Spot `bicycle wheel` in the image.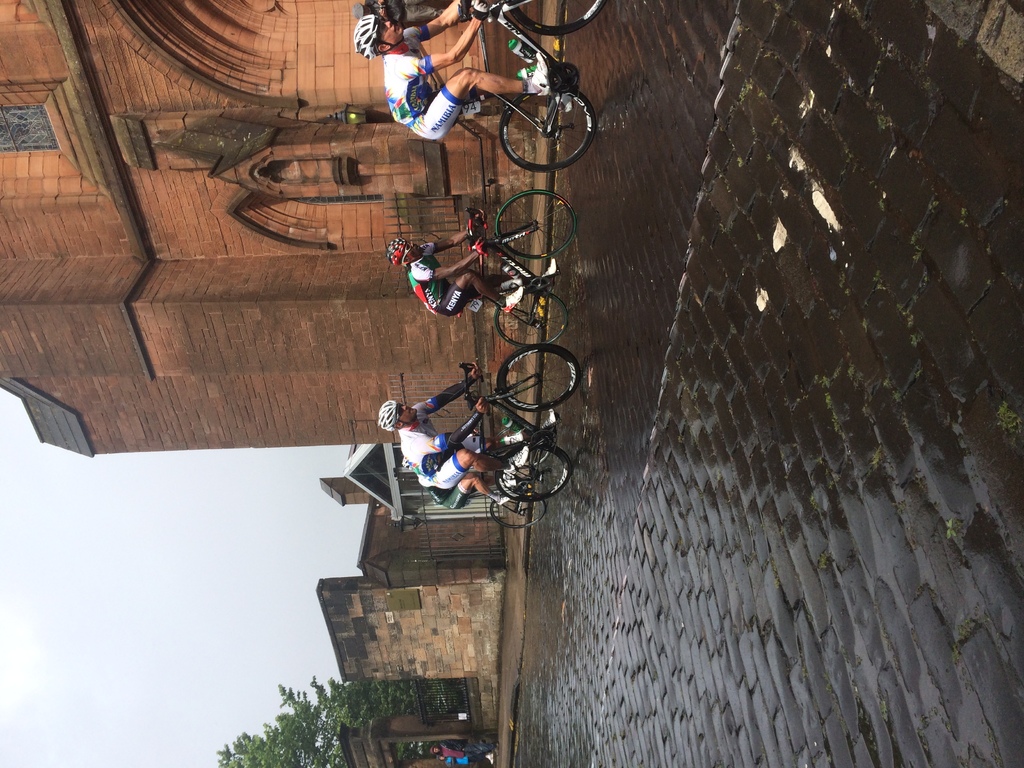
`bicycle wheel` found at (501, 0, 607, 38).
